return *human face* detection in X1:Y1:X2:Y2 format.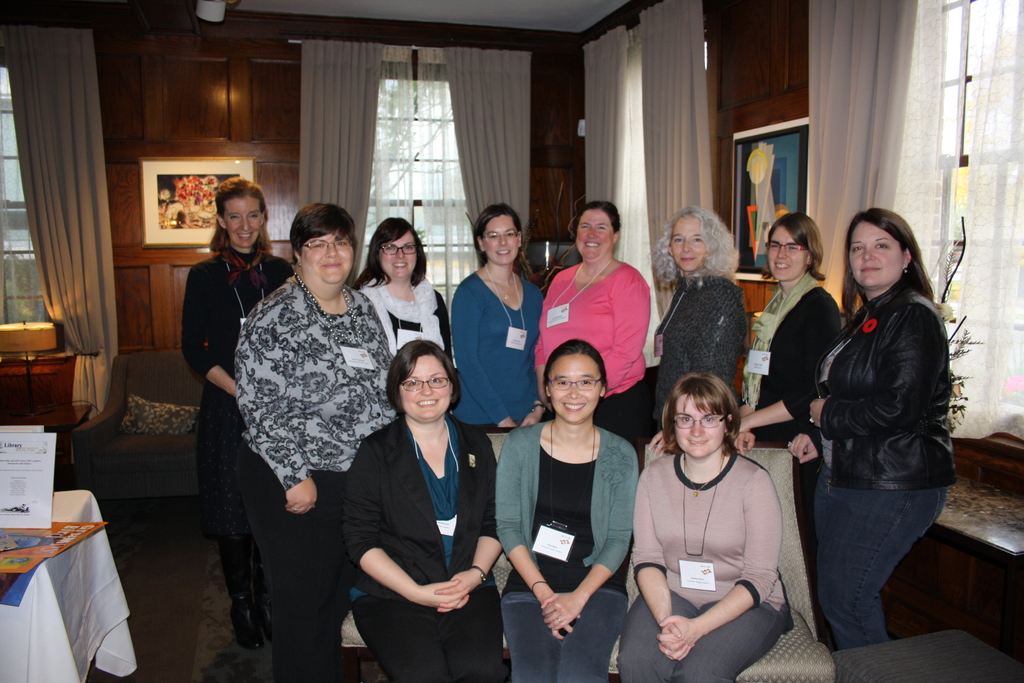
769:226:805:281.
